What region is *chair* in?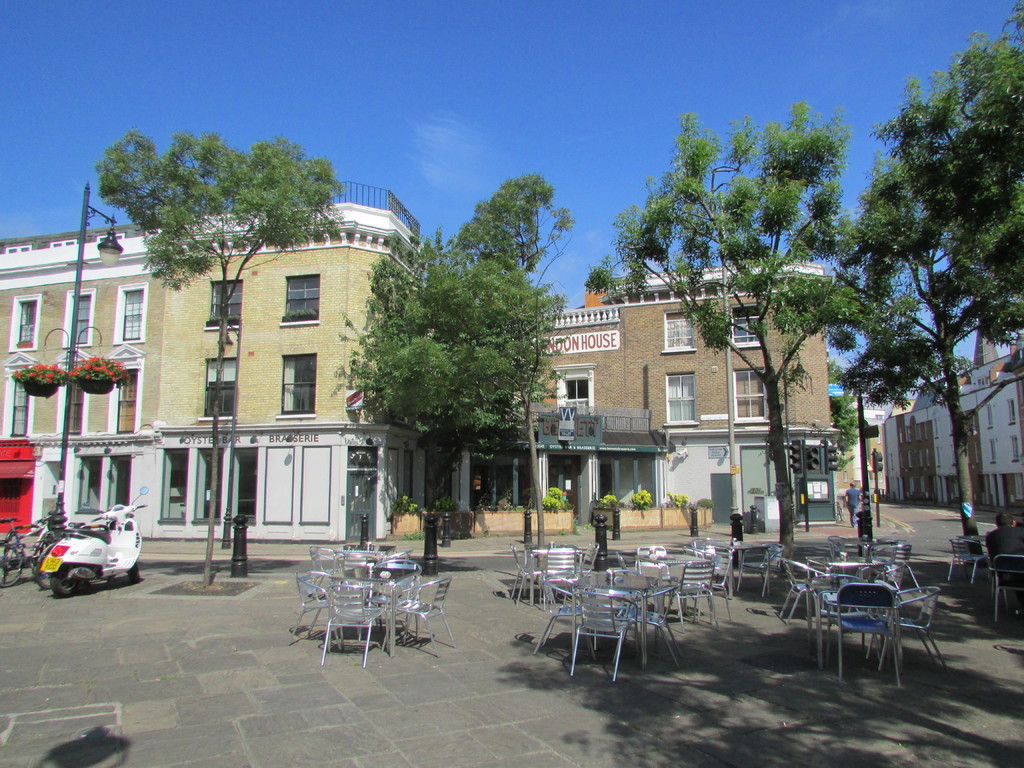
(825, 534, 860, 562).
